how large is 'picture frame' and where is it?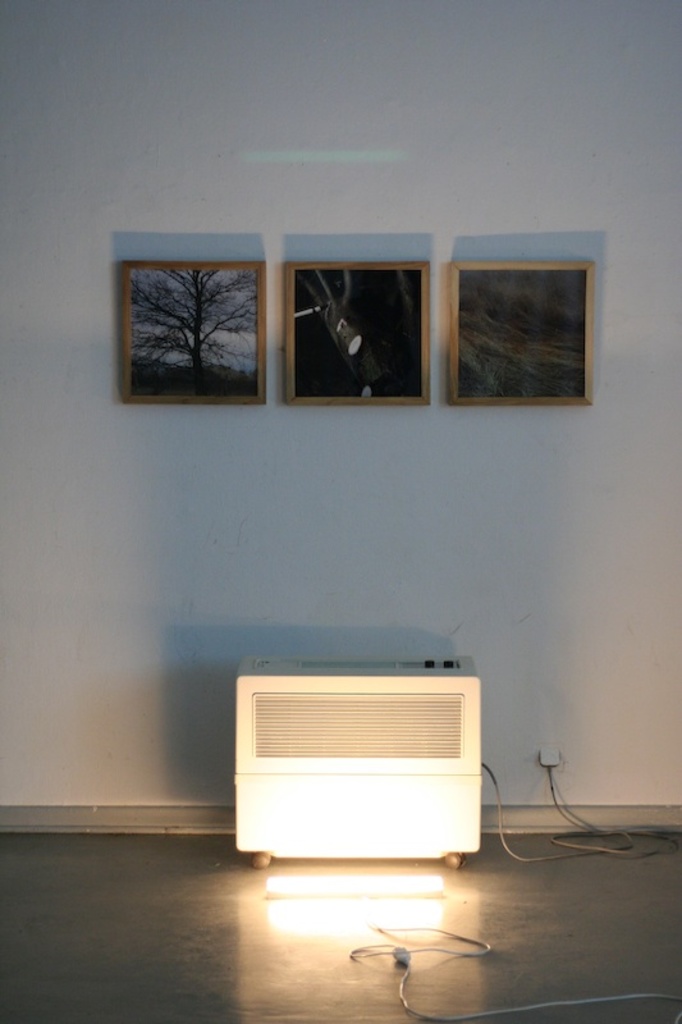
Bounding box: 120 253 257 408.
